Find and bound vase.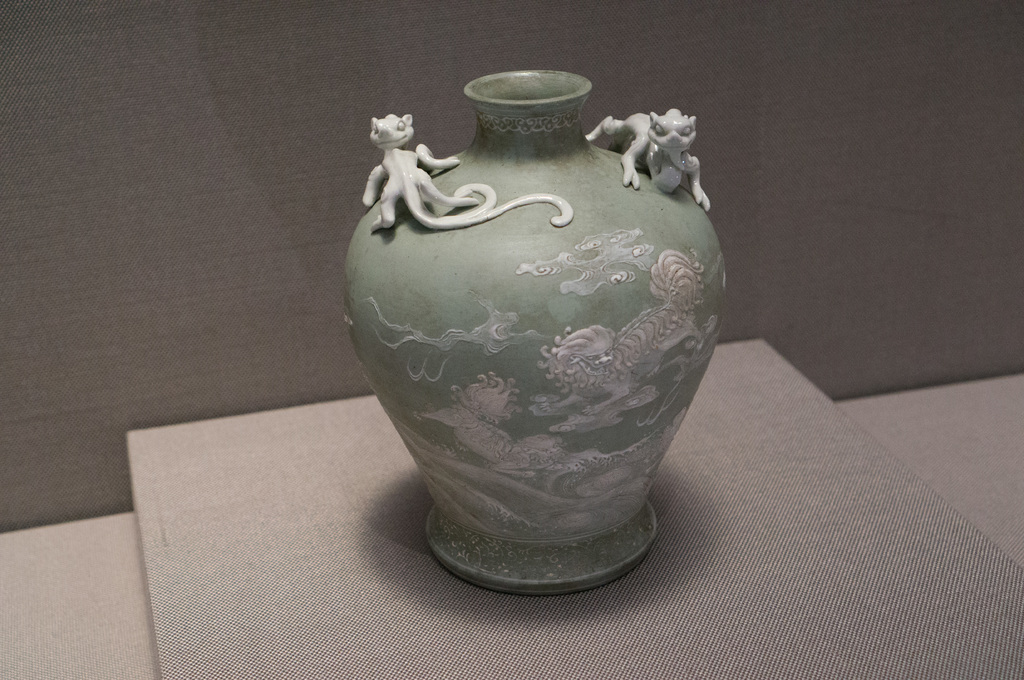
Bound: select_region(344, 72, 728, 599).
